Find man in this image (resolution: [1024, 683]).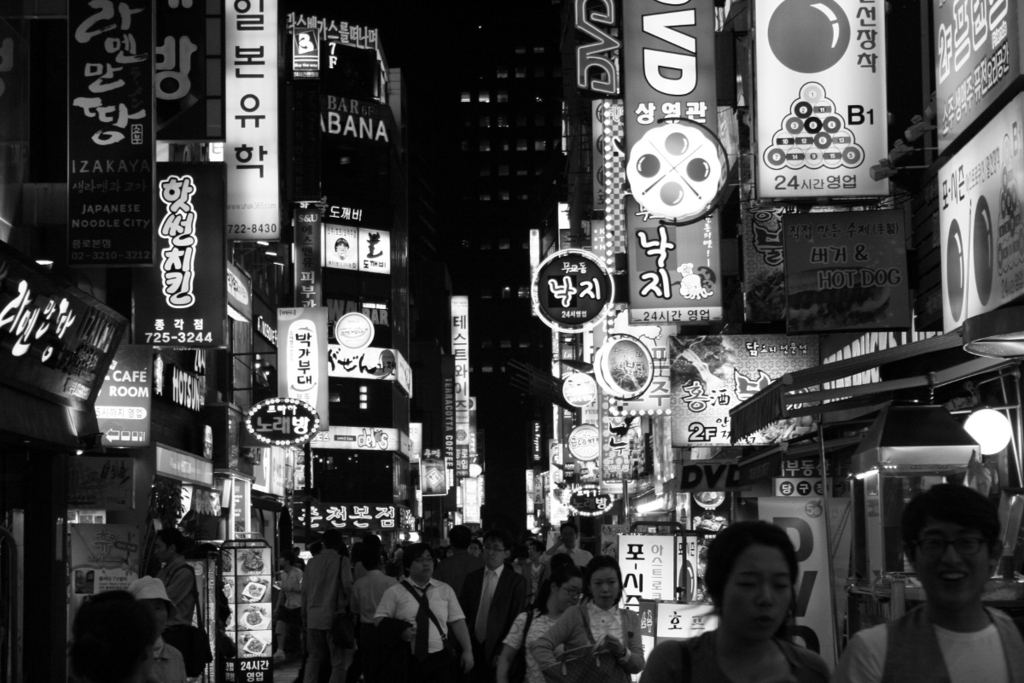
pyautogui.locateOnScreen(842, 482, 1023, 680).
